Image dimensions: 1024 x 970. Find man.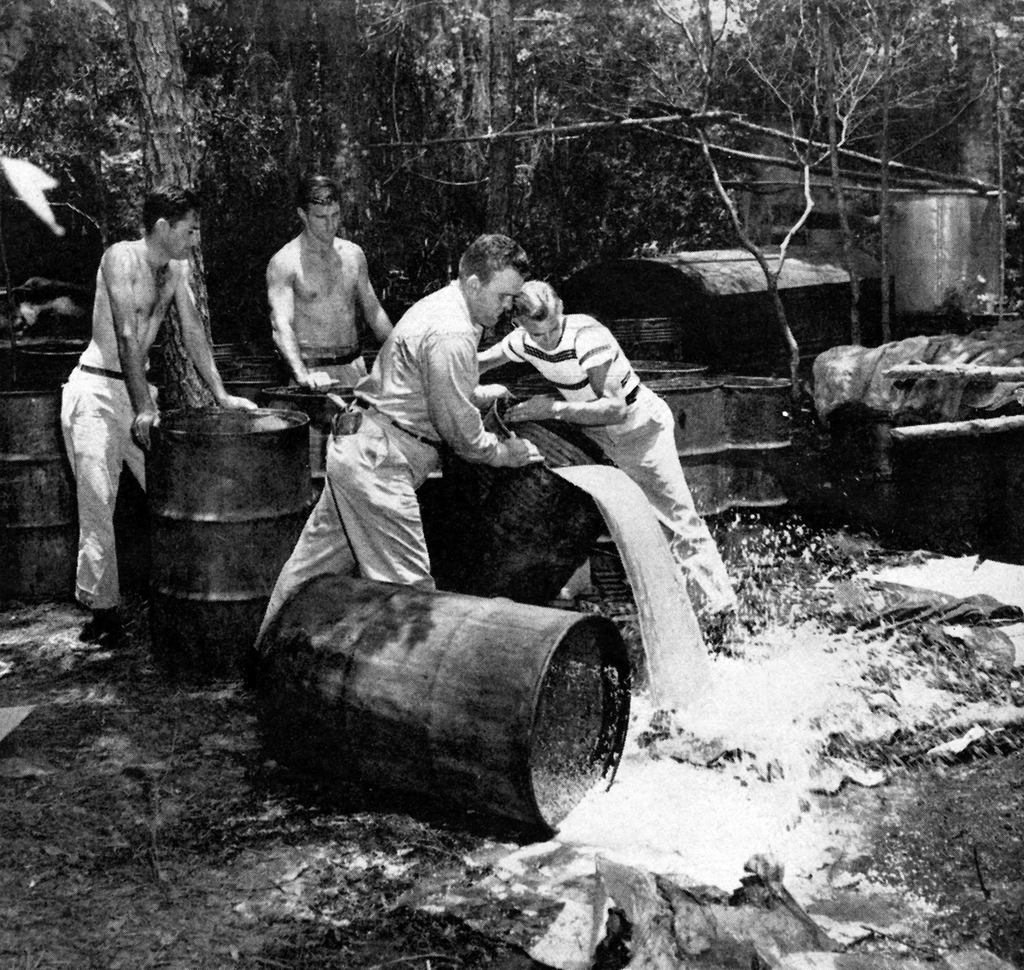
detection(478, 280, 744, 651).
